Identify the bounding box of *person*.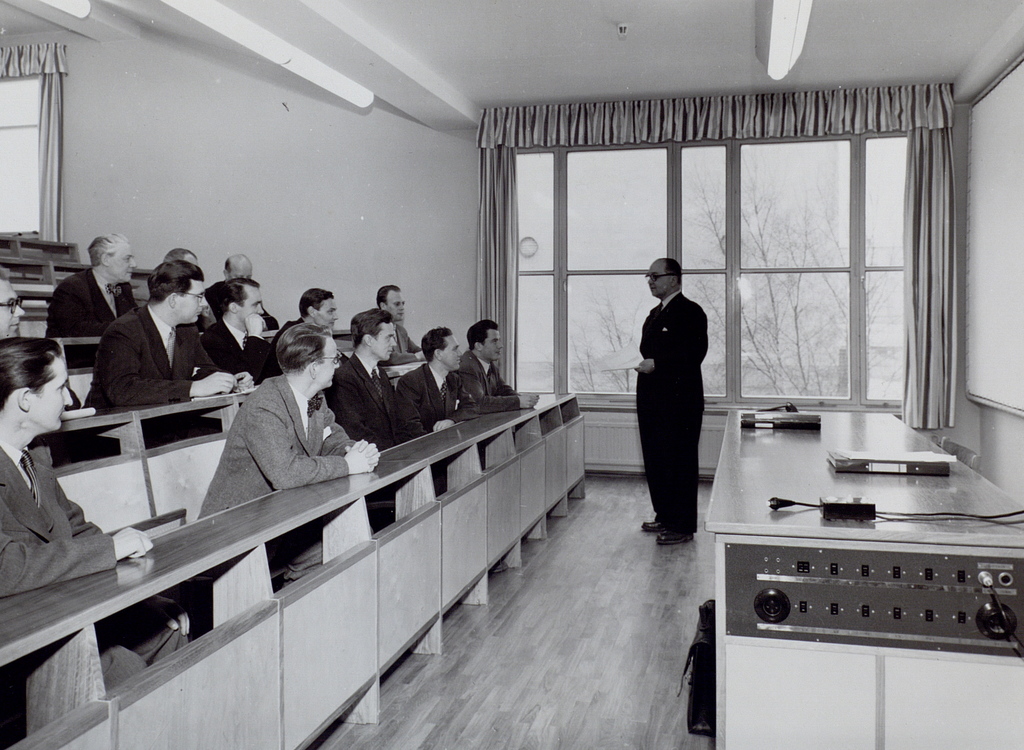
(80, 254, 251, 420).
